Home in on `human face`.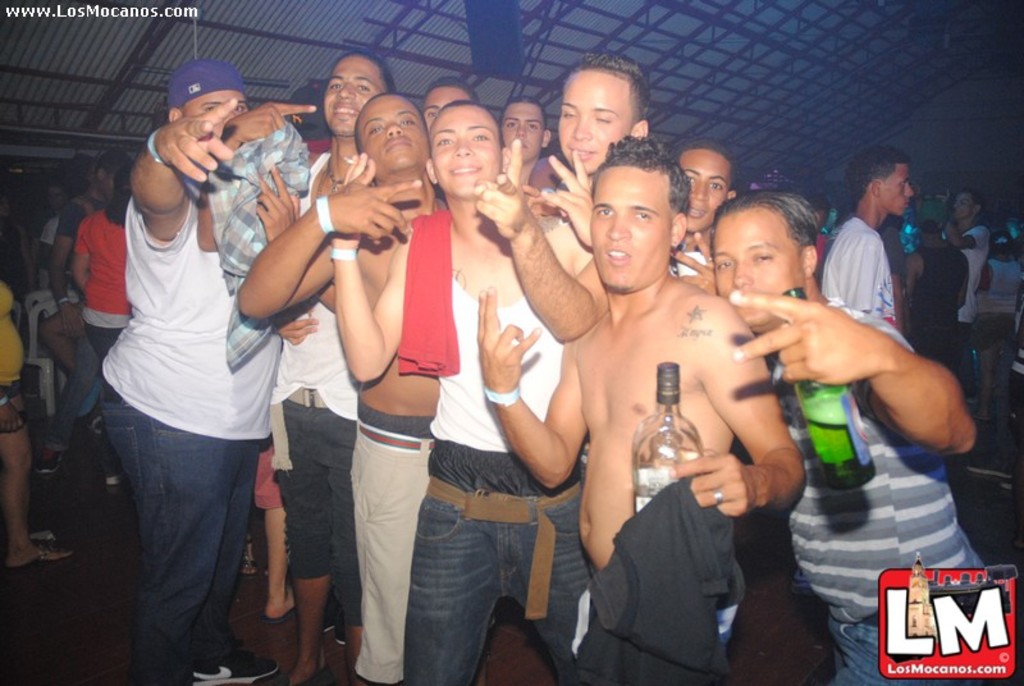
Homed in at l=882, t=163, r=911, b=221.
